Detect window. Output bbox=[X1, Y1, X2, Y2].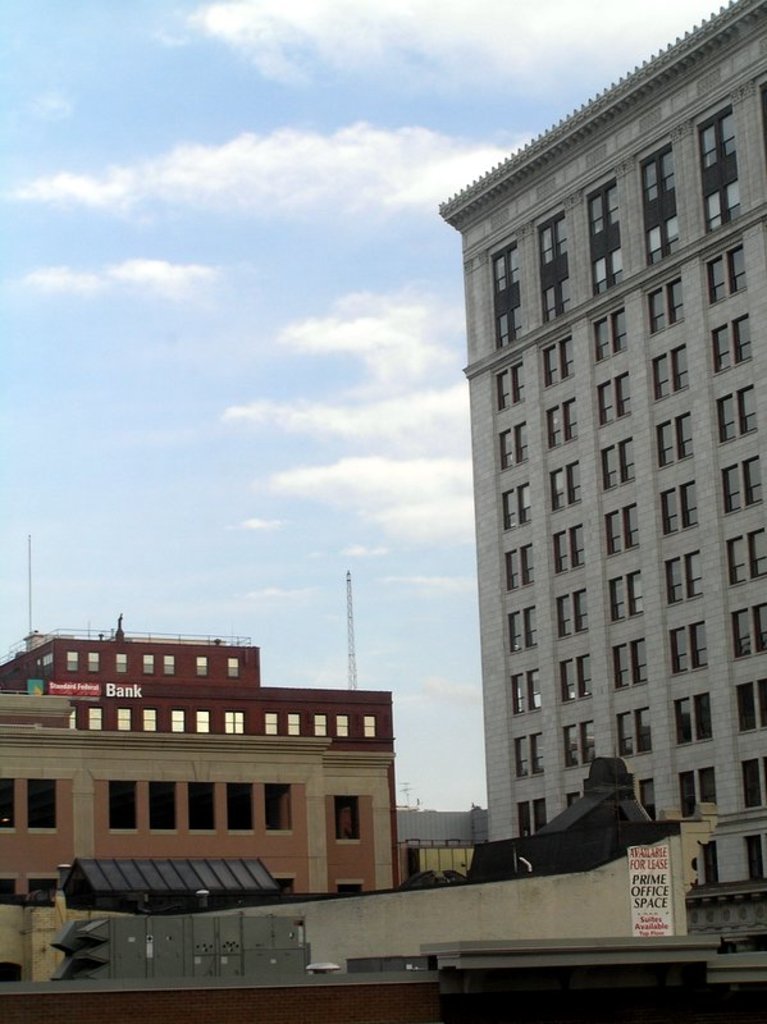
bbox=[499, 544, 534, 590].
